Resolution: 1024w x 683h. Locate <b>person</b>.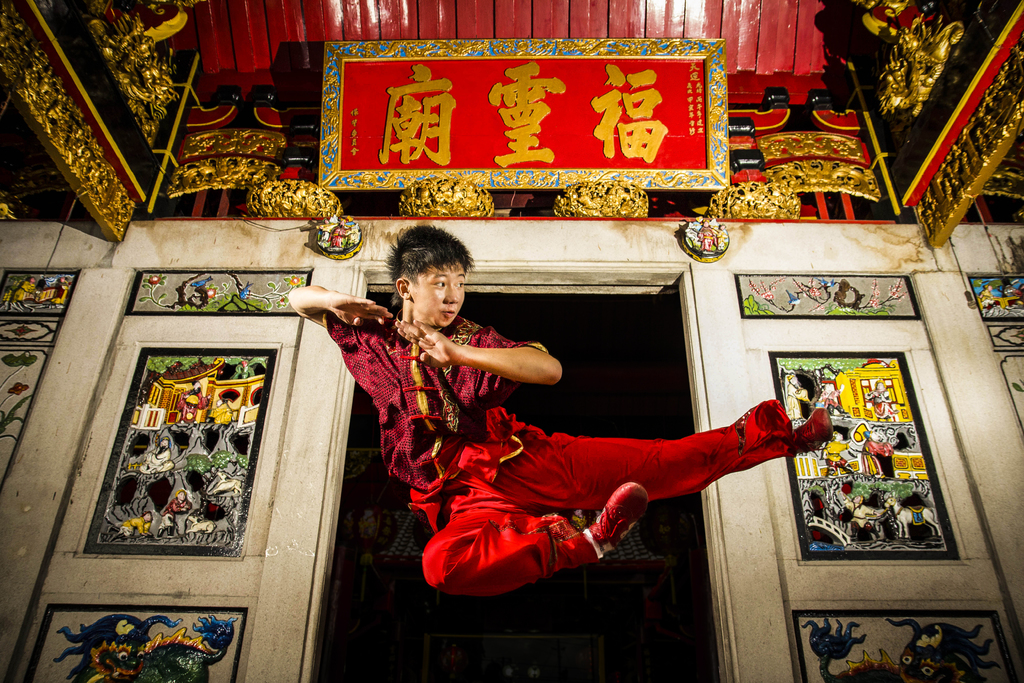
x1=285, y1=217, x2=828, y2=600.
